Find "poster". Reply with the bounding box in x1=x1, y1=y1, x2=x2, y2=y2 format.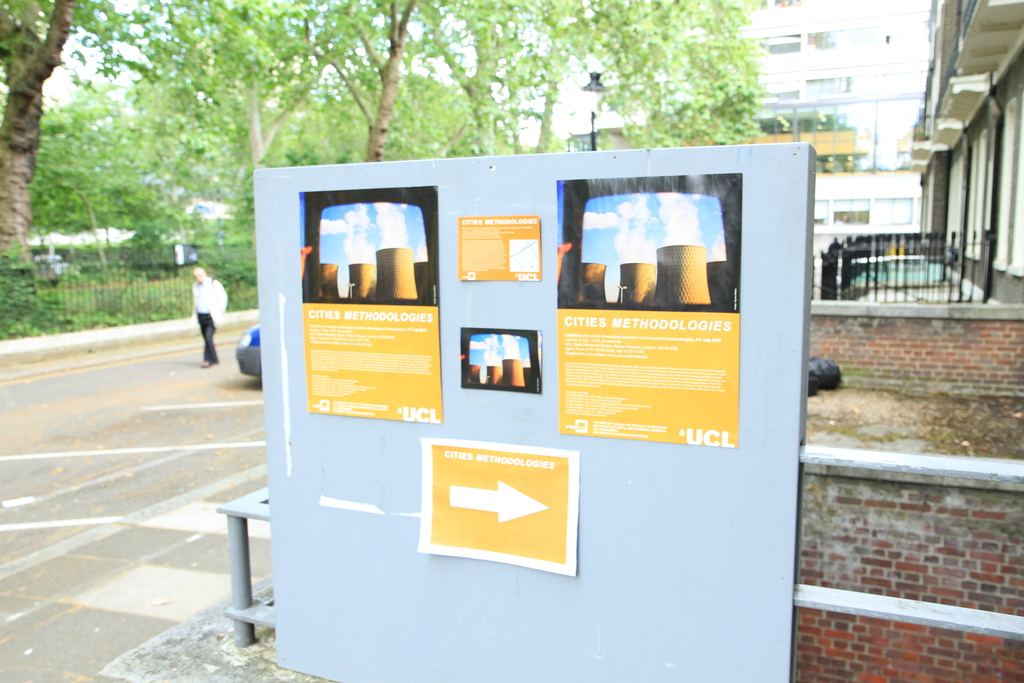
x1=555, y1=171, x2=739, y2=448.
